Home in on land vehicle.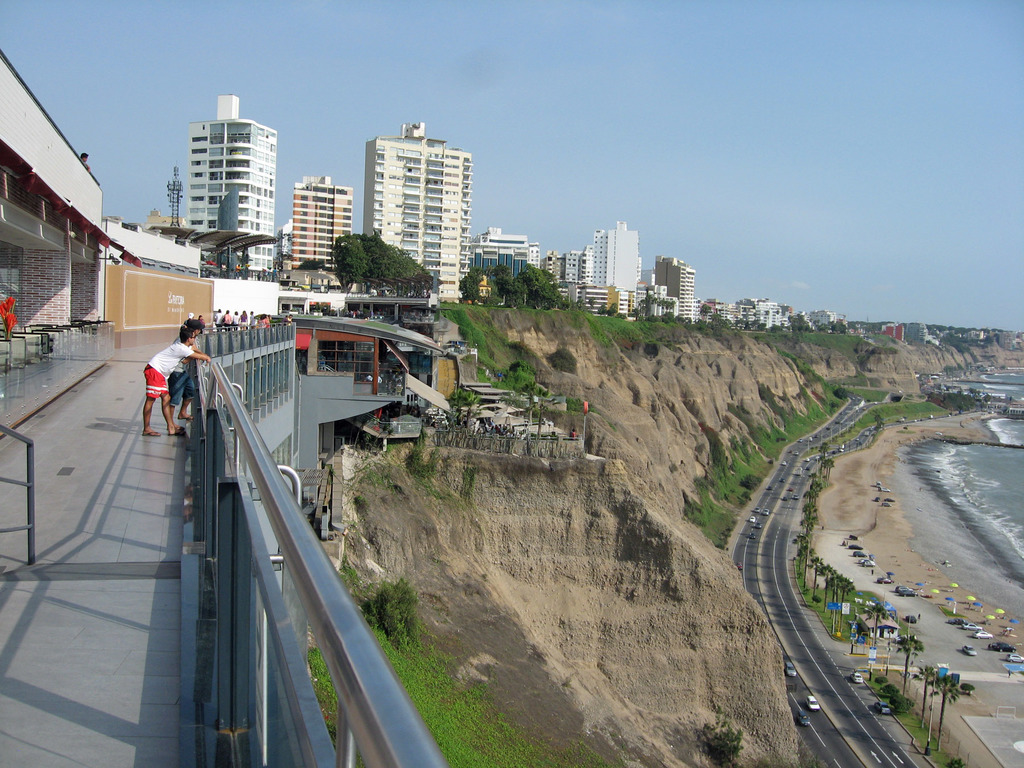
Homed in at box=[895, 586, 910, 590].
